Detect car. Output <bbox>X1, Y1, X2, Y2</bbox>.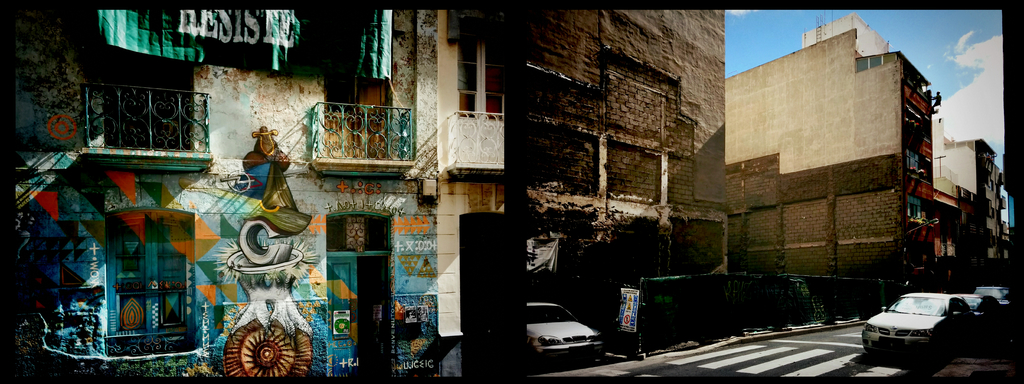
<bbox>526, 303, 606, 368</bbox>.
